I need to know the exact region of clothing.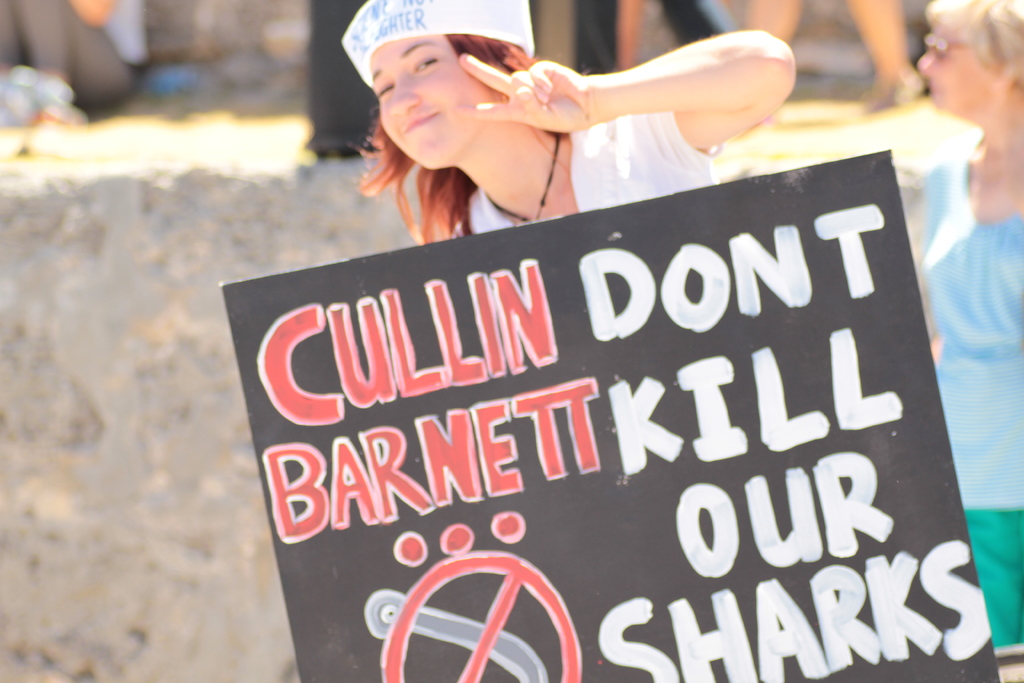
Region: rect(930, 126, 1023, 646).
